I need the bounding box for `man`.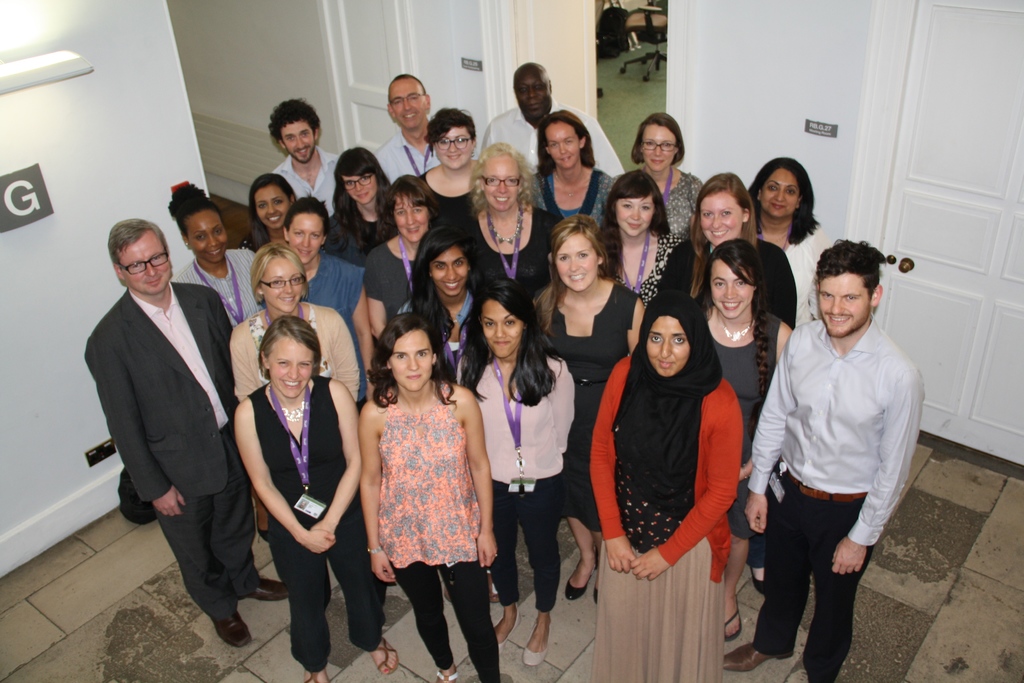
Here it is: pyautogui.locateOnScreen(717, 235, 933, 682).
